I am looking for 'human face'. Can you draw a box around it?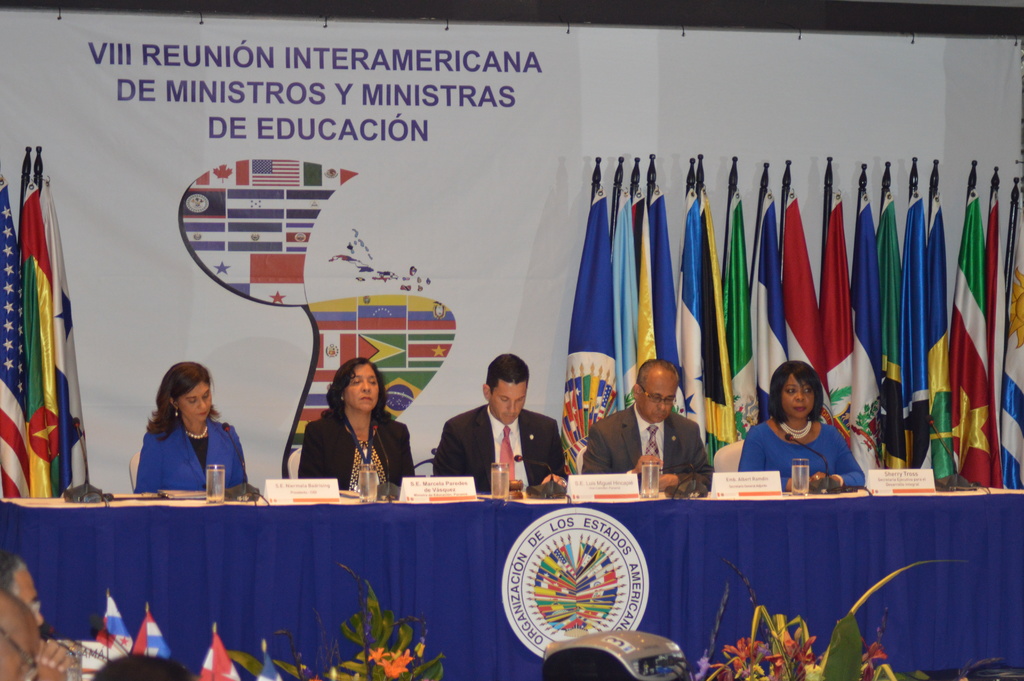
Sure, the bounding box is x1=174 y1=382 x2=216 y2=422.
